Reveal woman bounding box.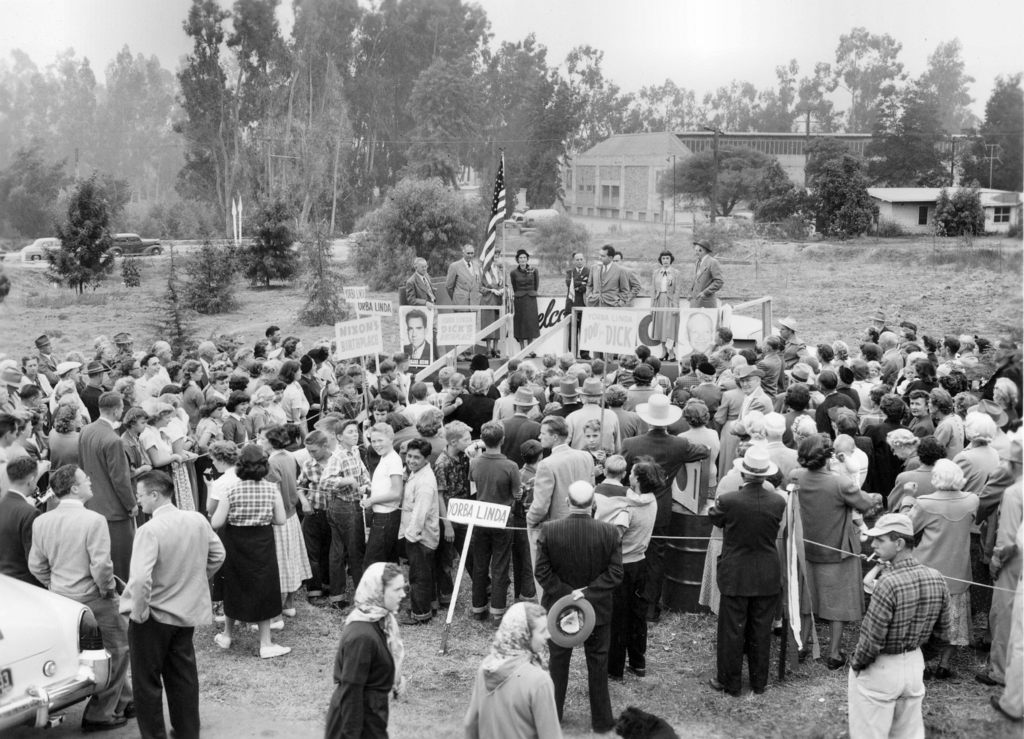
Revealed: [left=274, top=355, right=310, bottom=424].
